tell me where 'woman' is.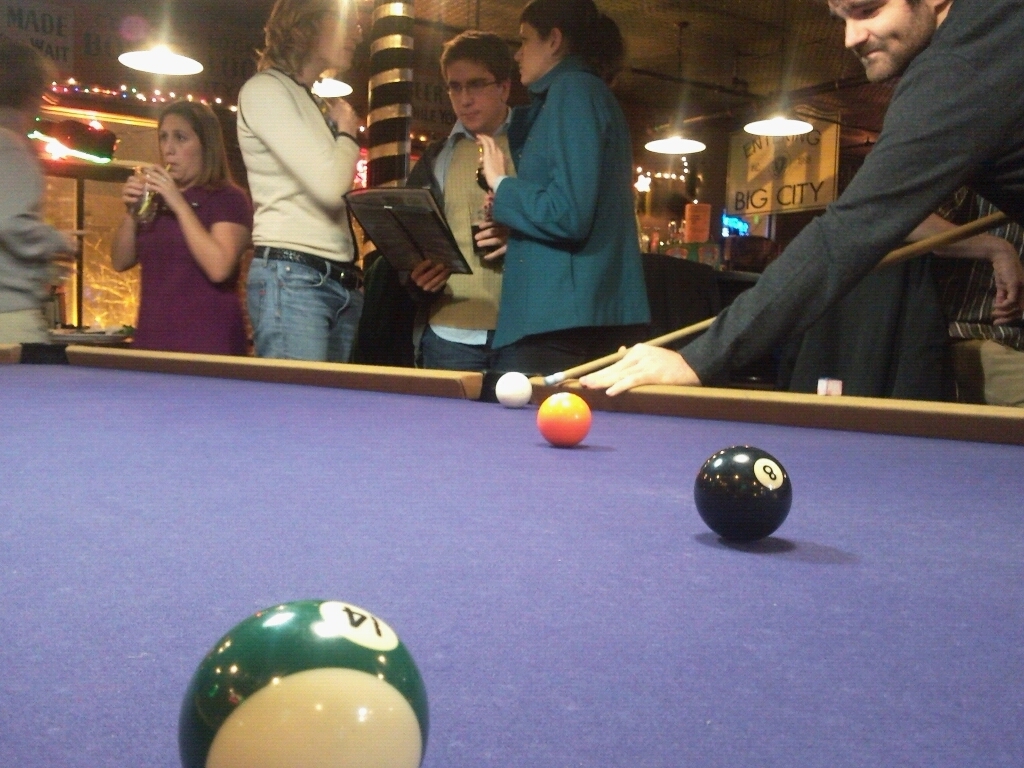
'woman' is at l=104, t=81, r=244, b=369.
